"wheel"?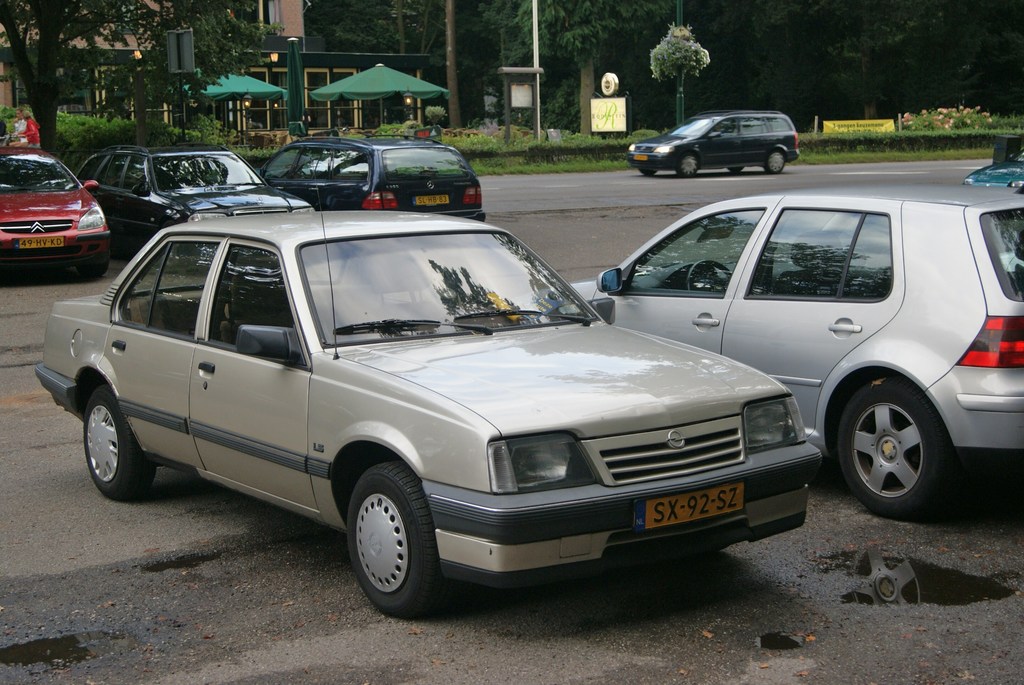
<region>348, 460, 449, 622</region>
